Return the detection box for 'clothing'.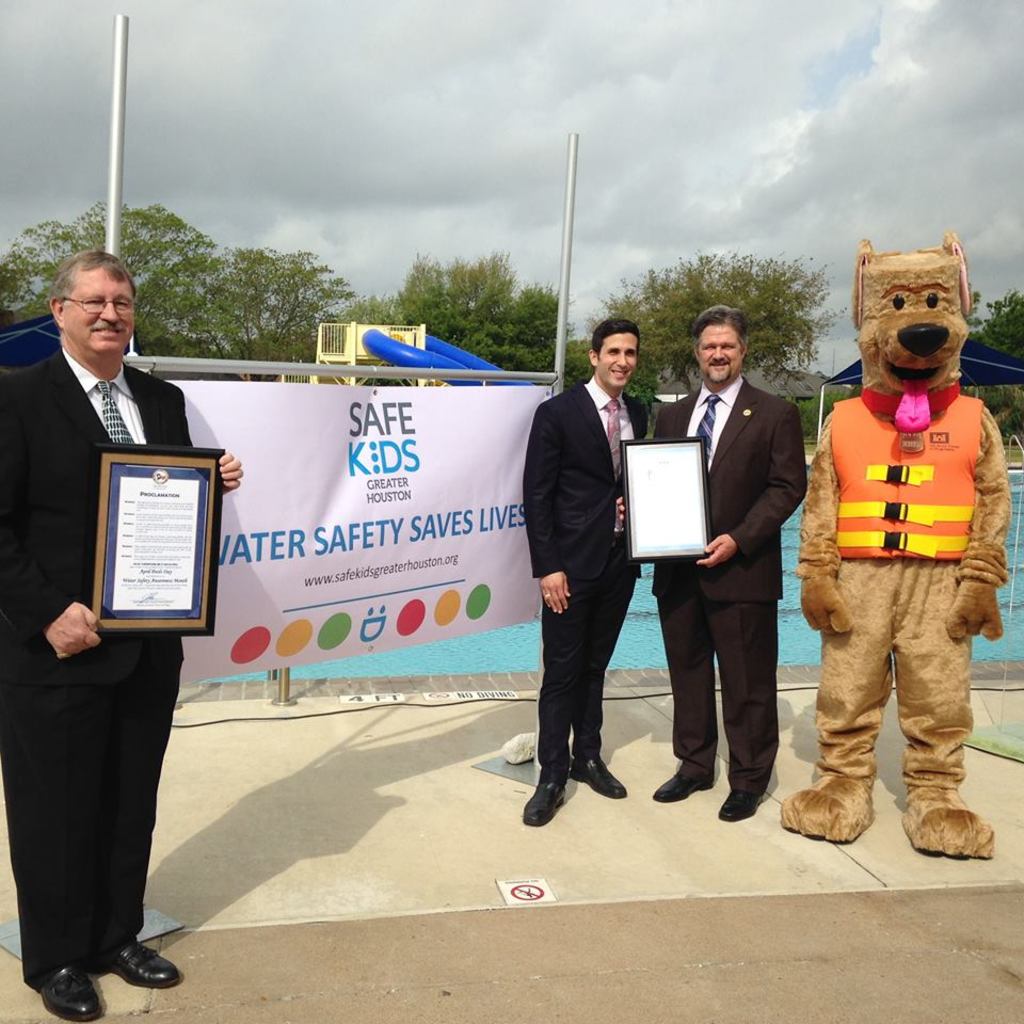
box=[522, 374, 654, 774].
